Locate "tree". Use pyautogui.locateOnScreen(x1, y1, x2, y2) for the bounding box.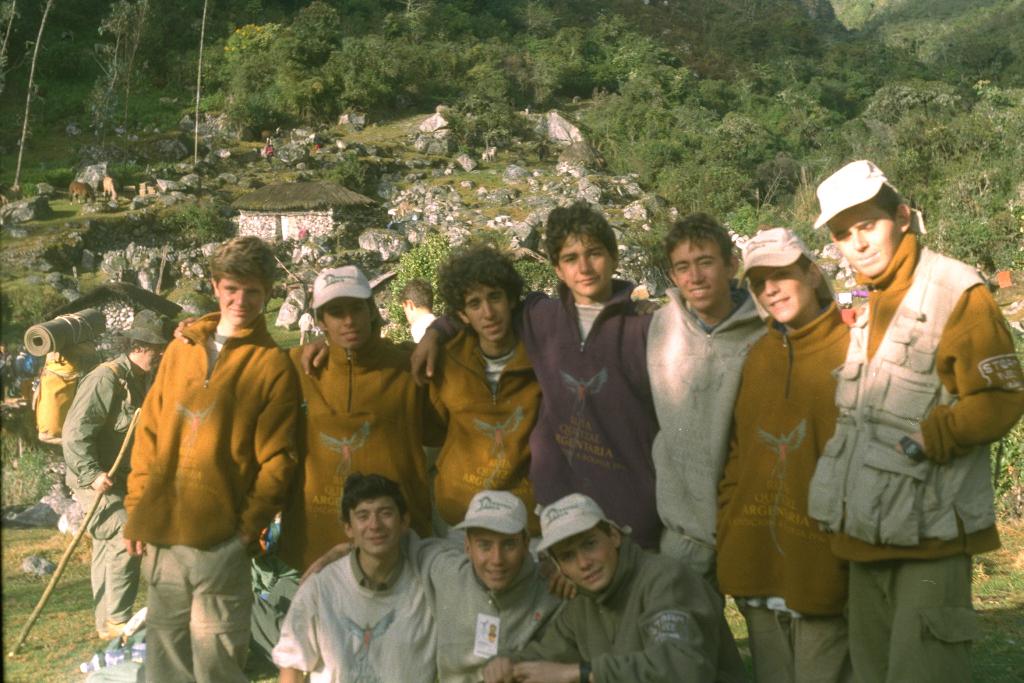
pyautogui.locateOnScreen(861, 63, 951, 134).
